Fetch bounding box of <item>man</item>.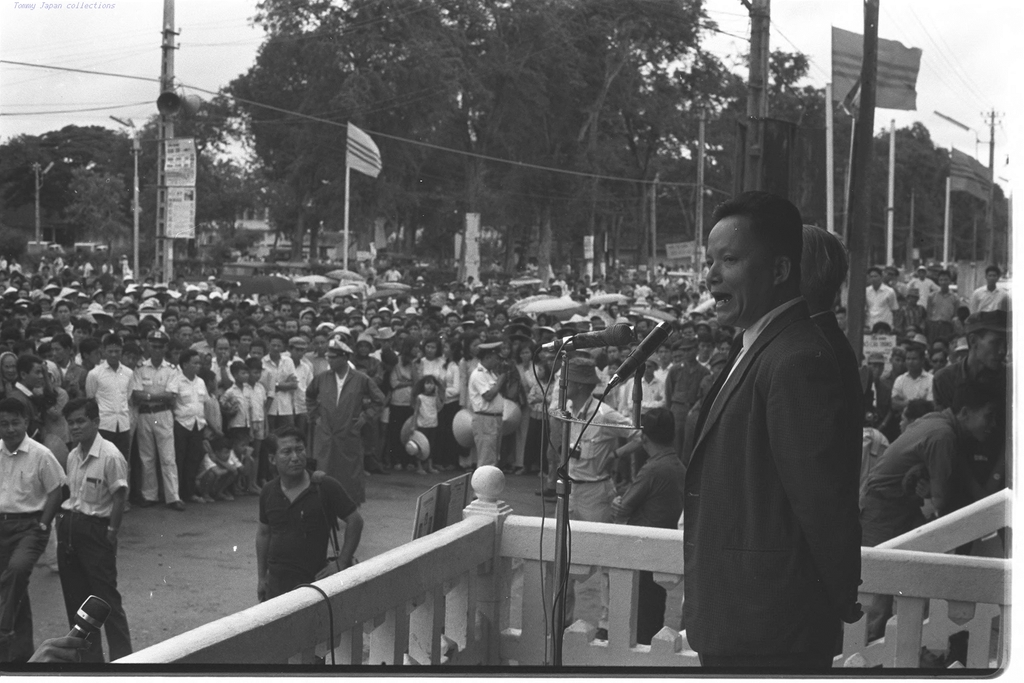
Bbox: {"left": 55, "top": 399, "right": 130, "bottom": 661}.
